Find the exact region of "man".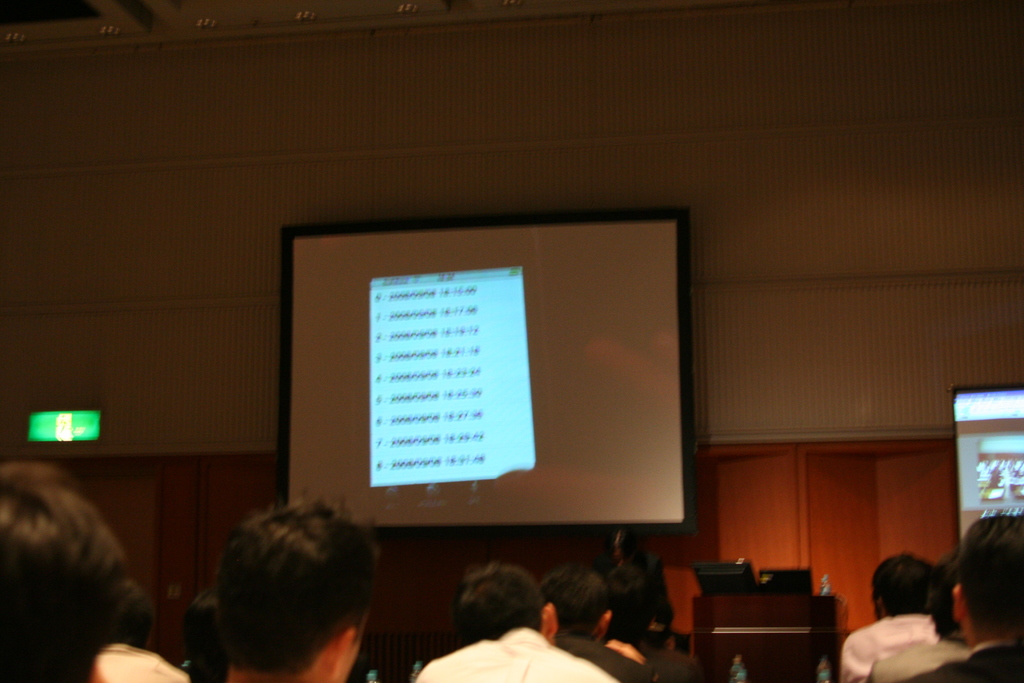
Exact region: box=[0, 459, 220, 682].
